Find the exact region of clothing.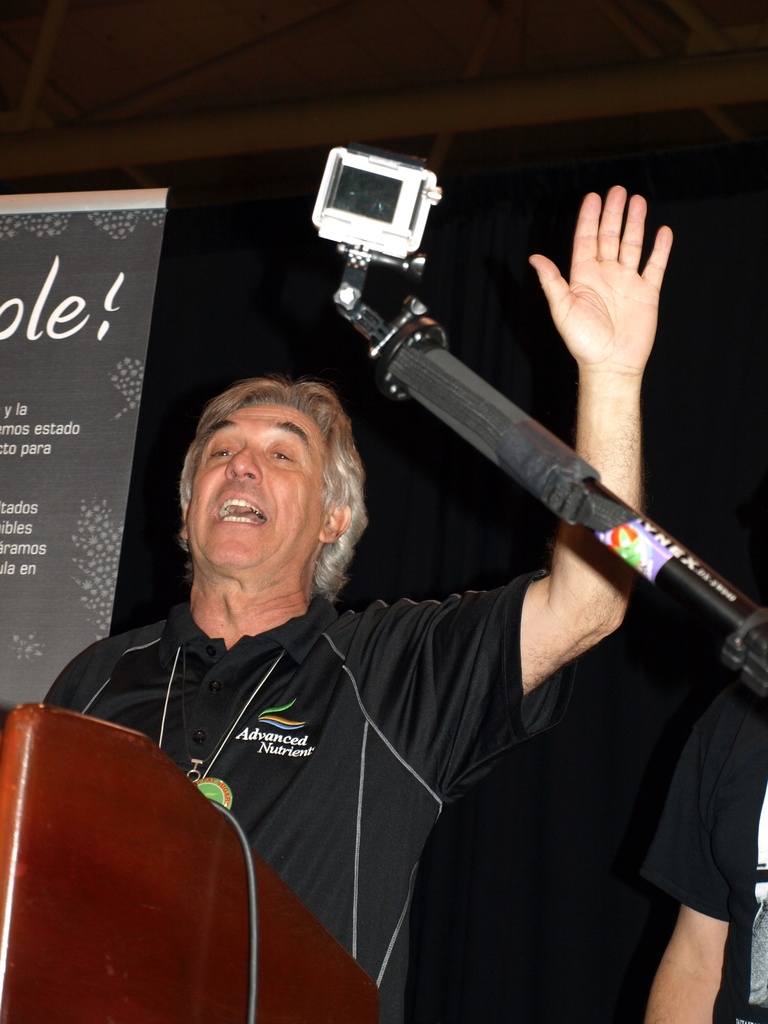
Exact region: BBox(51, 496, 698, 991).
